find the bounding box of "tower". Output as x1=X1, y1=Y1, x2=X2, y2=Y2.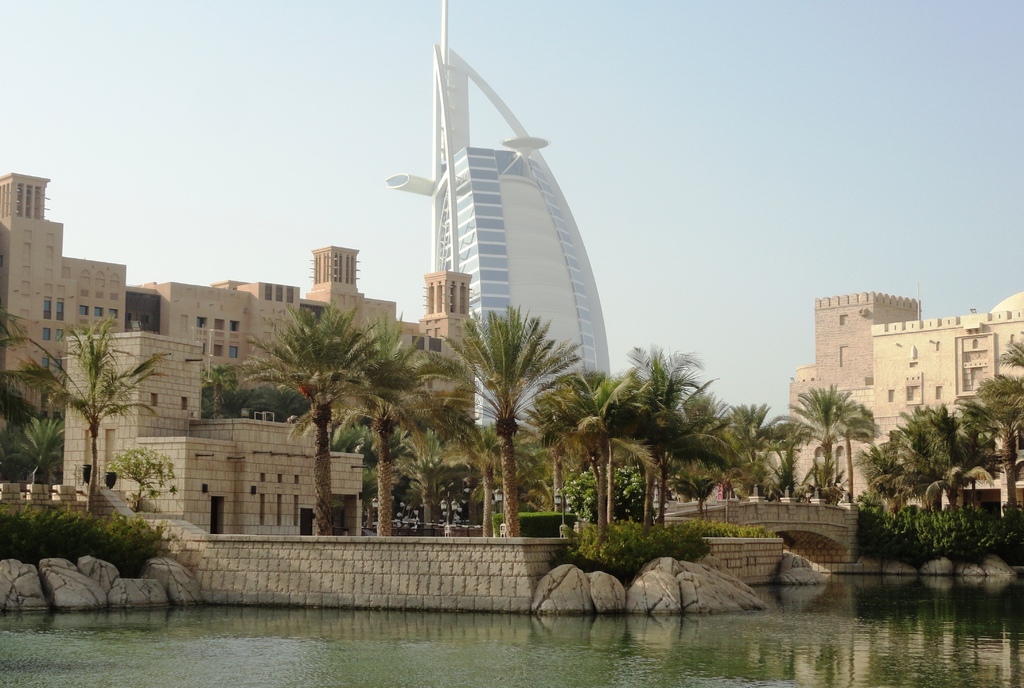
x1=385, y1=0, x2=611, y2=432.
